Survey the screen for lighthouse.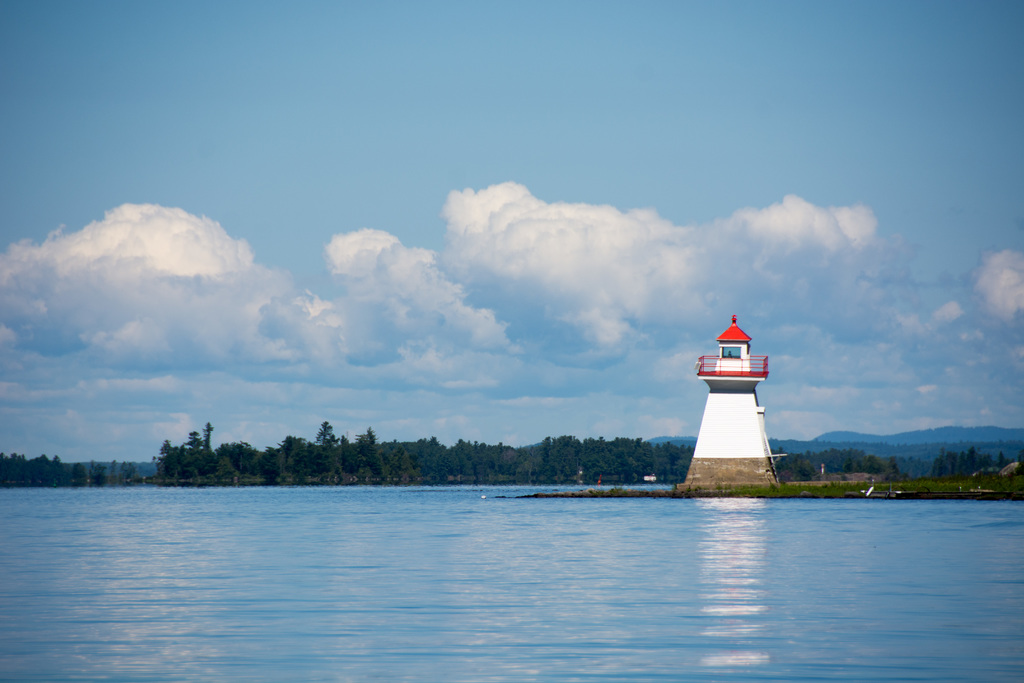
Survey found: {"x1": 685, "y1": 295, "x2": 789, "y2": 488}.
